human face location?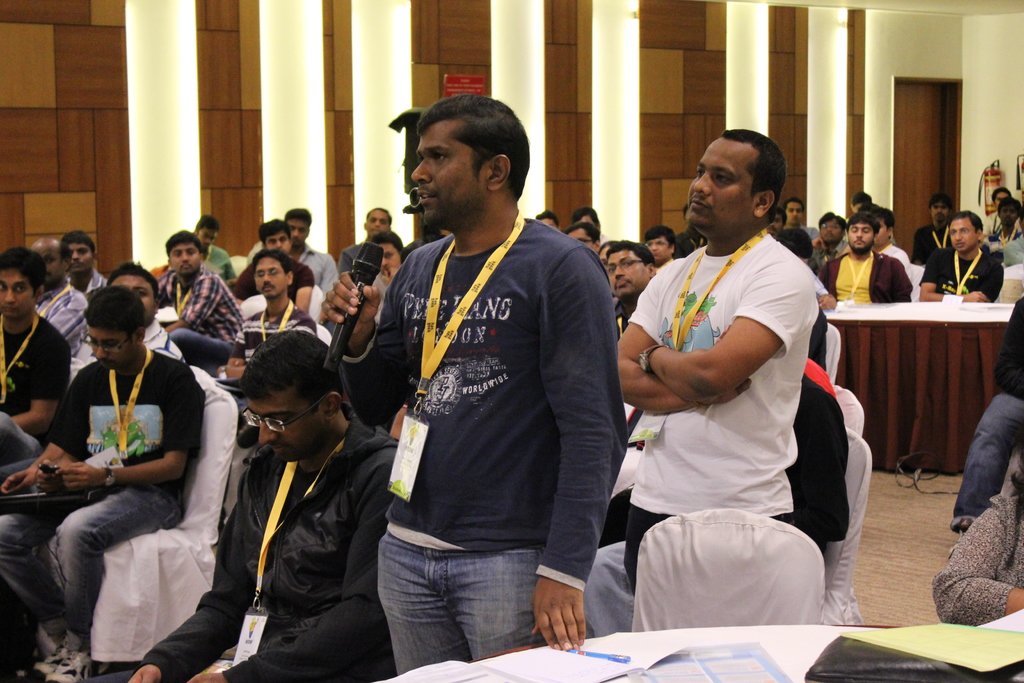
[x1=245, y1=383, x2=323, y2=464]
